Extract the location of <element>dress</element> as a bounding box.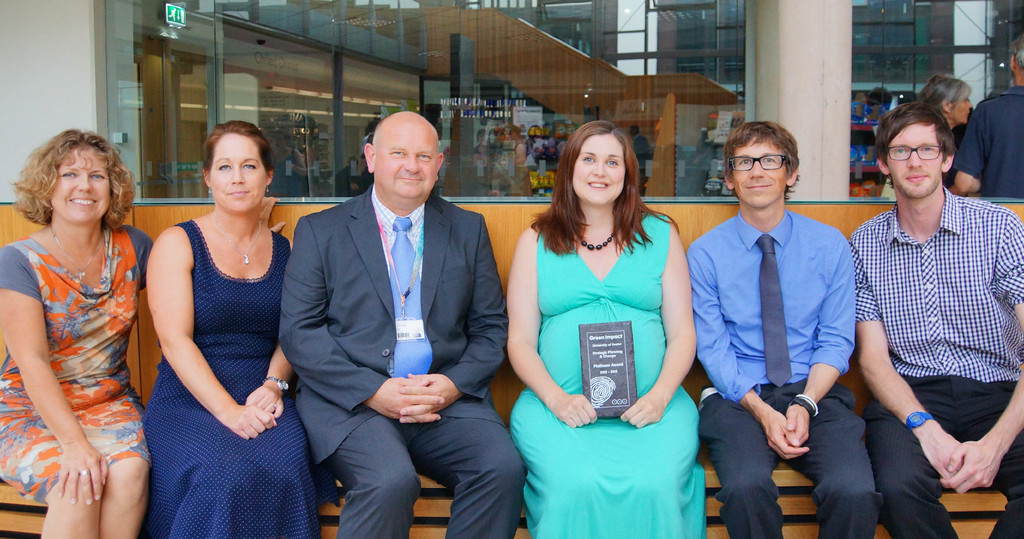
510,206,707,538.
